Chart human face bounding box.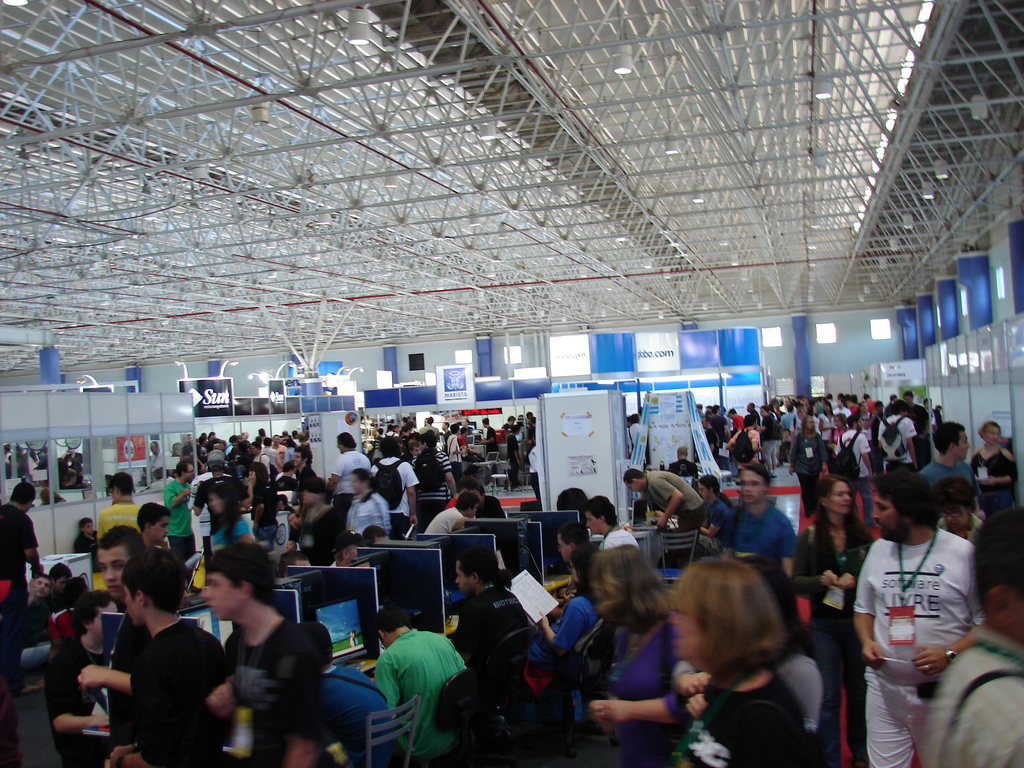
Charted: (557, 534, 571, 563).
